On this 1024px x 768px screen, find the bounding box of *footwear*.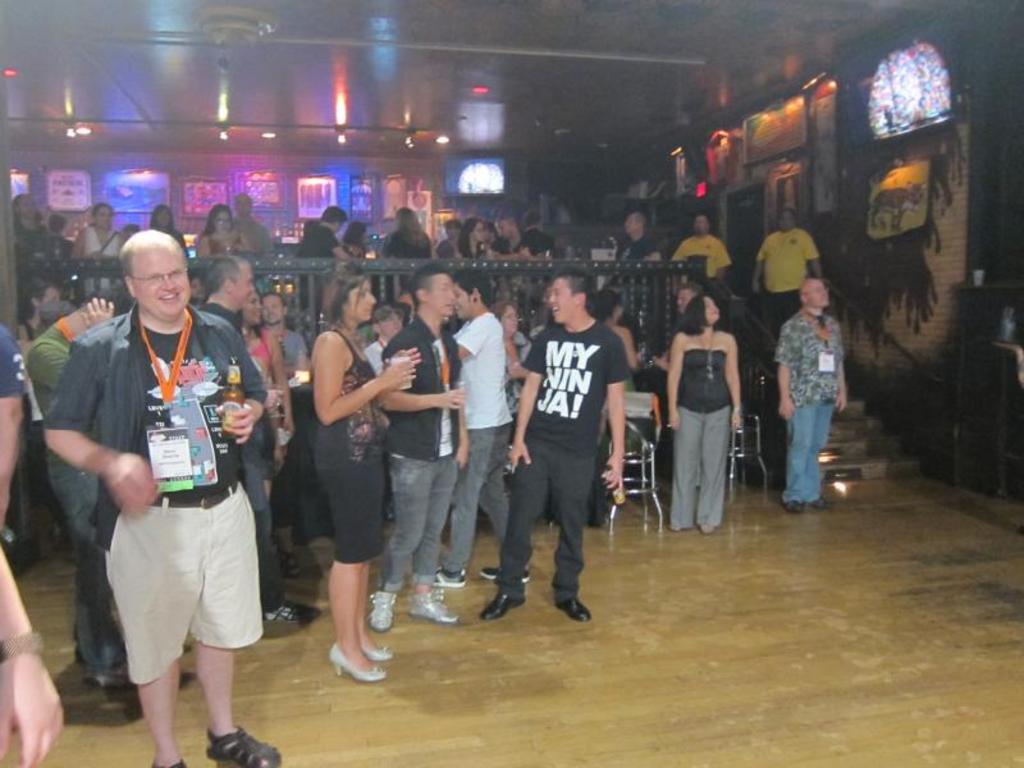
Bounding box: 365:643:389:660.
